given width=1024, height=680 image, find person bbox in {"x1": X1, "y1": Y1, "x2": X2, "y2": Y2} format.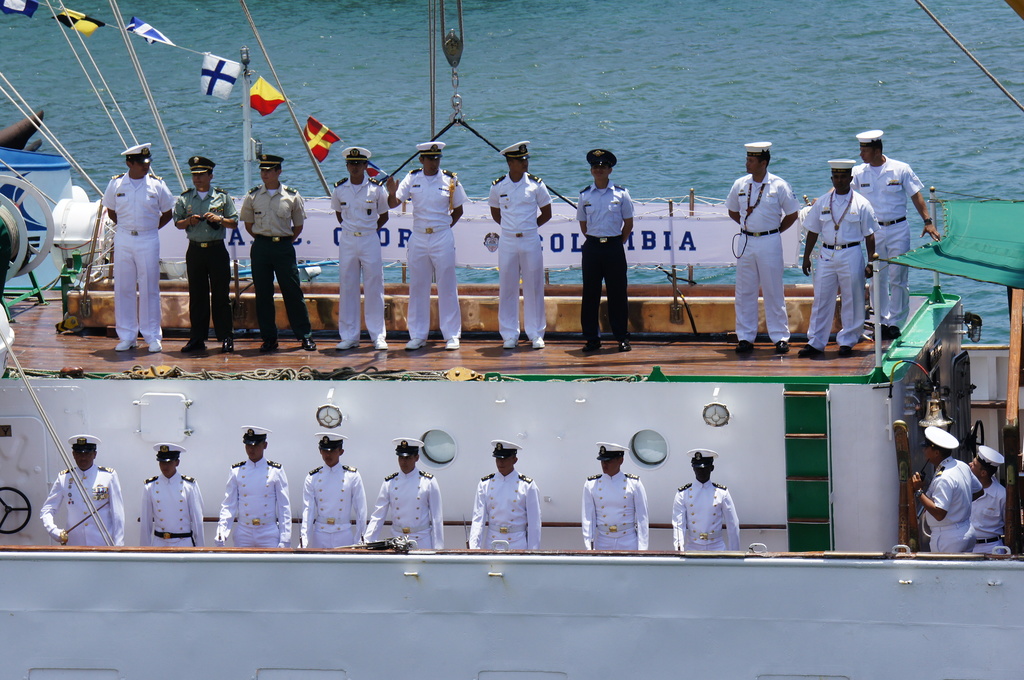
{"x1": 909, "y1": 425, "x2": 984, "y2": 555}.
